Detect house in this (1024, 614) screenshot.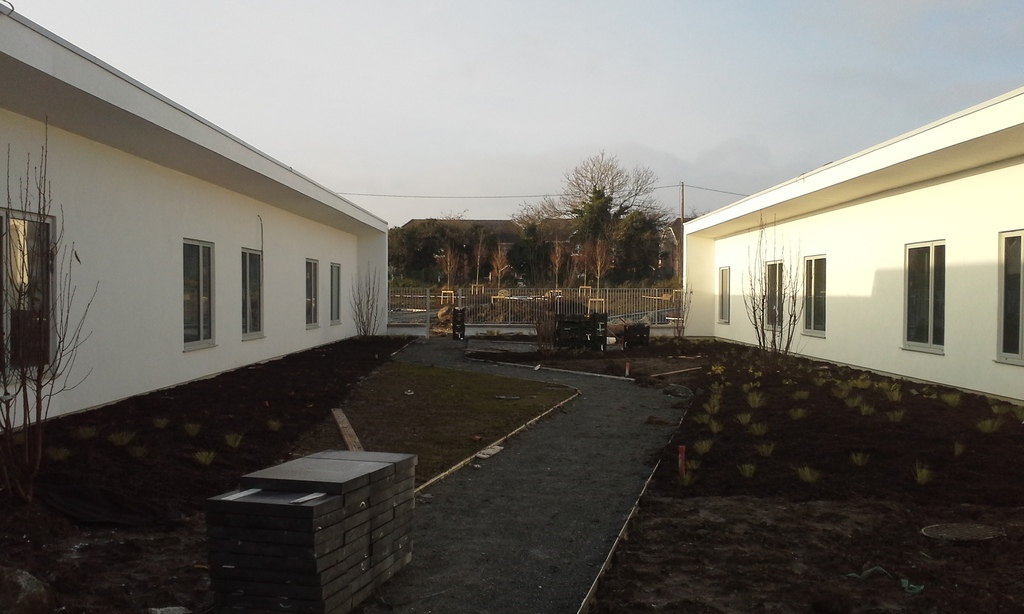
Detection: 22,26,409,473.
